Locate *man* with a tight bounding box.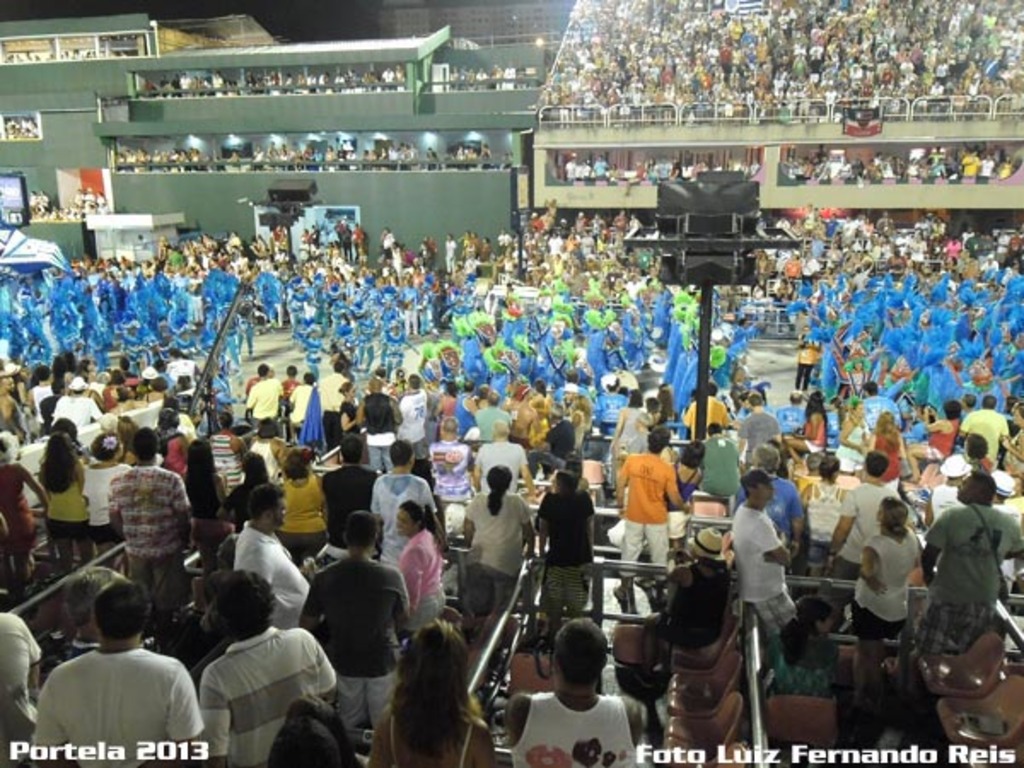
l=730, t=386, r=785, b=454.
